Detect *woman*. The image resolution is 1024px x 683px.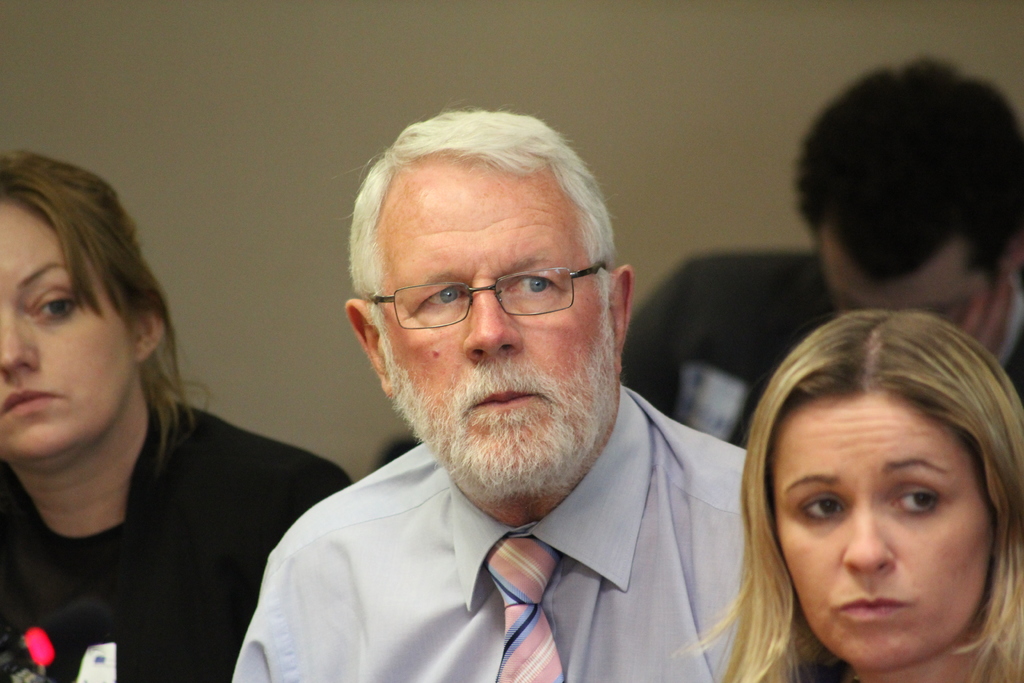
[left=0, top=148, right=353, bottom=682].
